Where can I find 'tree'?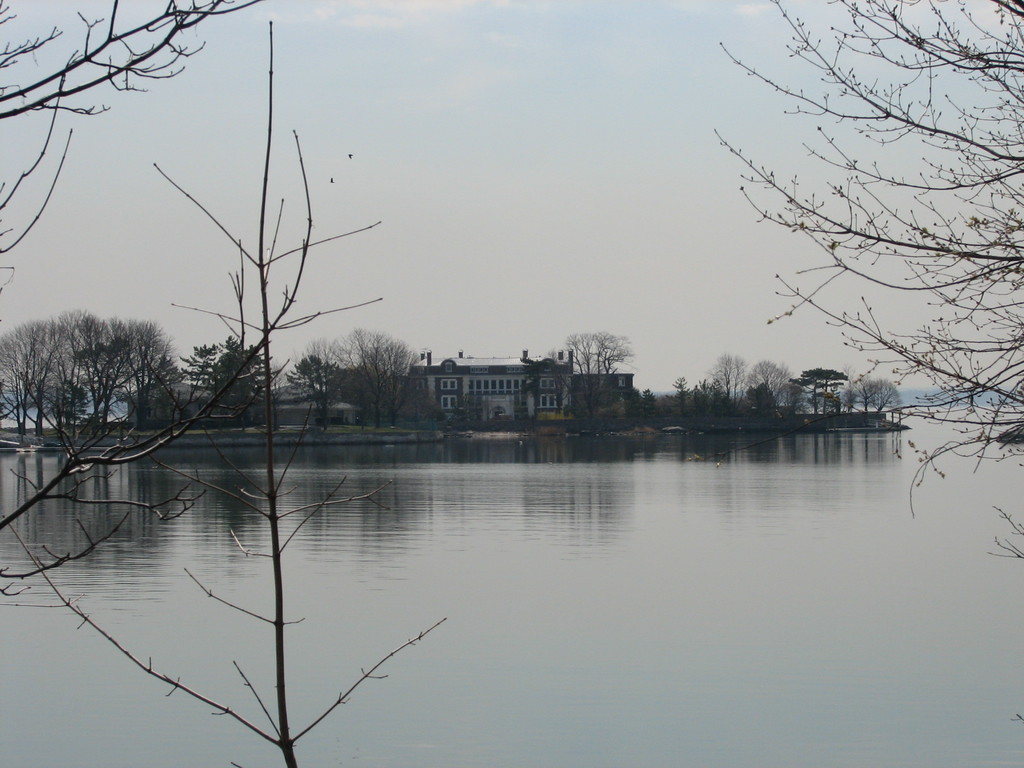
You can find it at rect(0, 16, 449, 767).
